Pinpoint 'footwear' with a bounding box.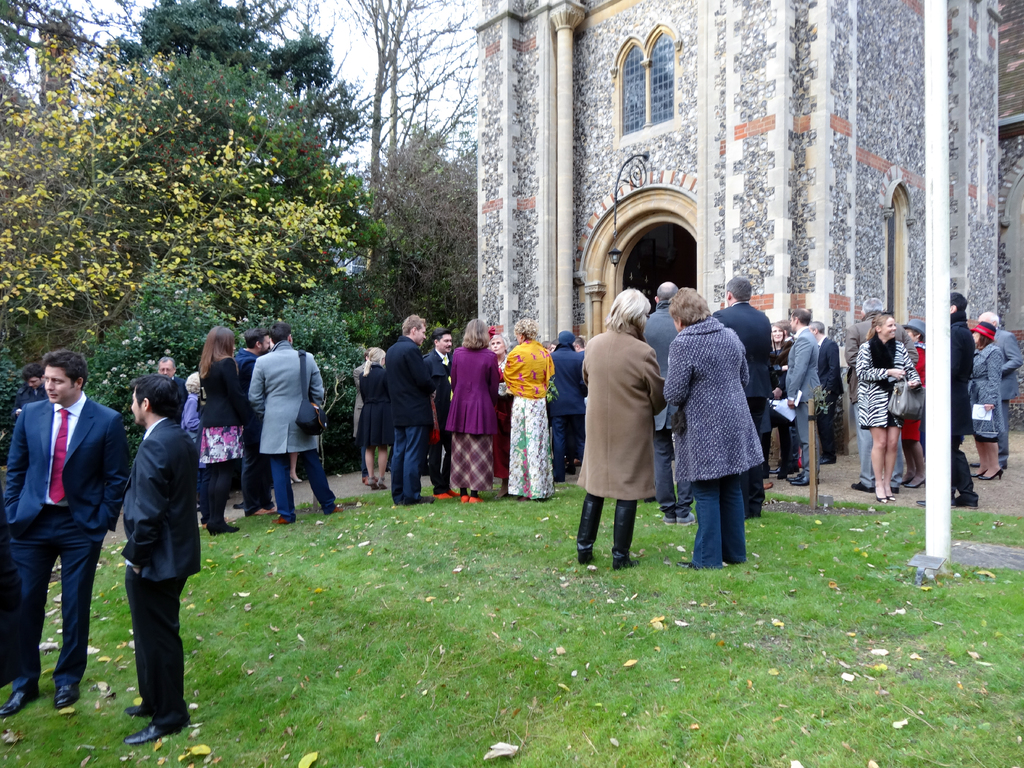
bbox=[54, 685, 80, 714].
